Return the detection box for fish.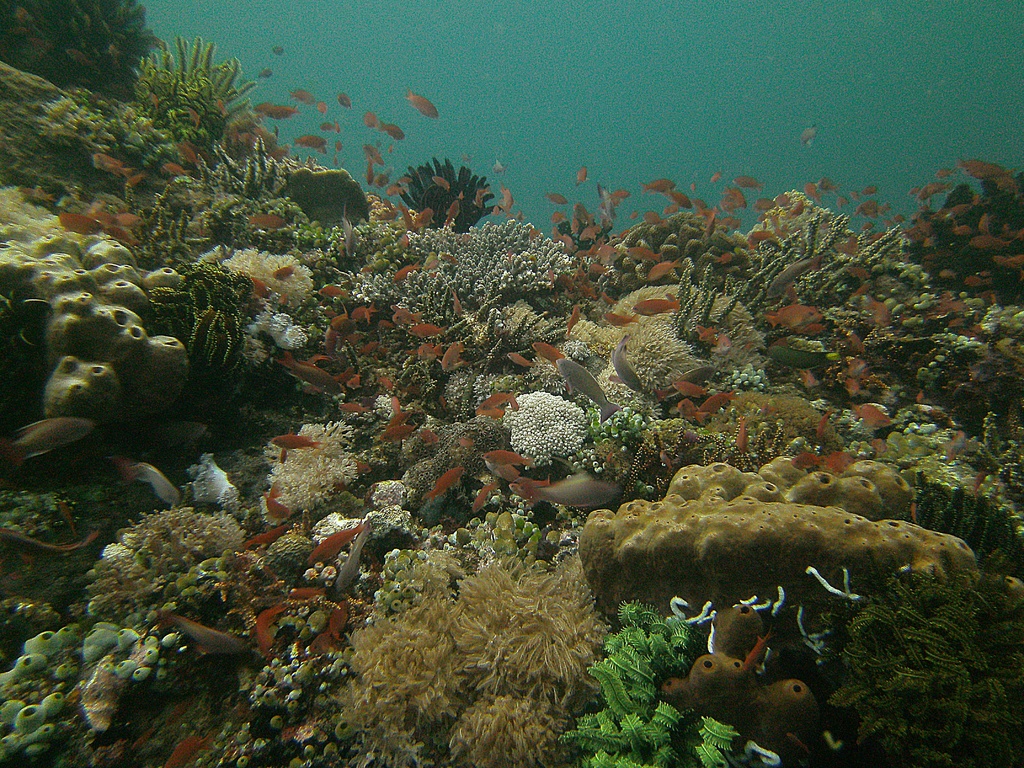
rect(378, 422, 413, 442).
